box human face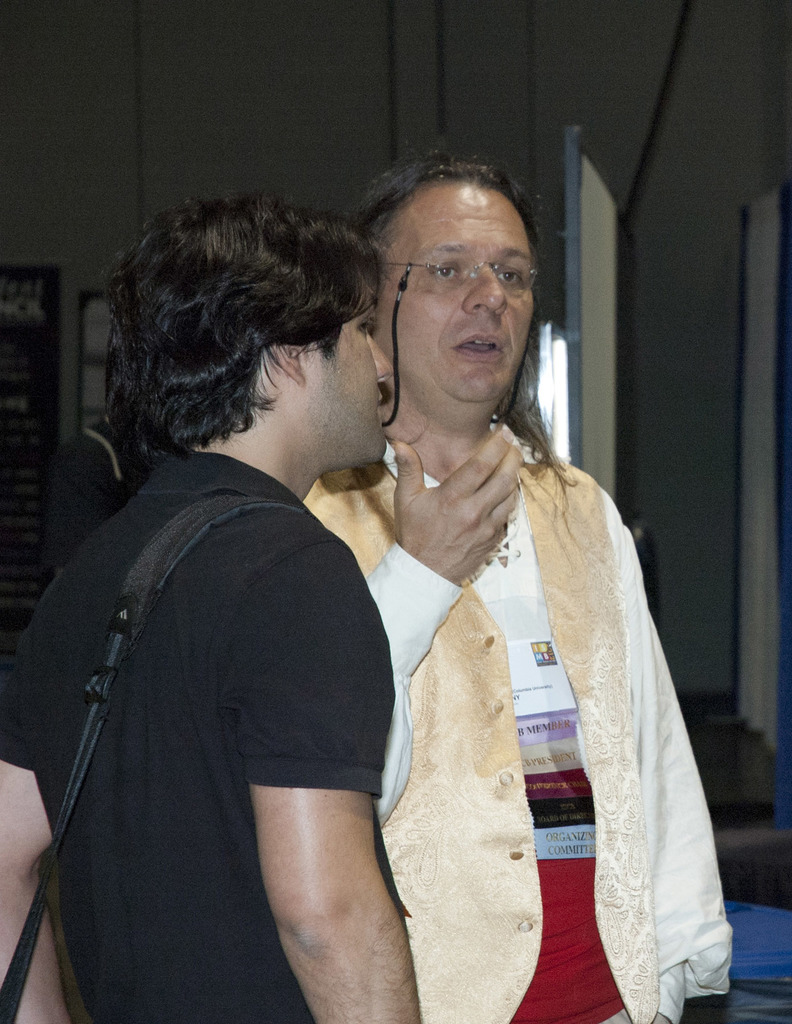
(x1=376, y1=186, x2=537, y2=395)
